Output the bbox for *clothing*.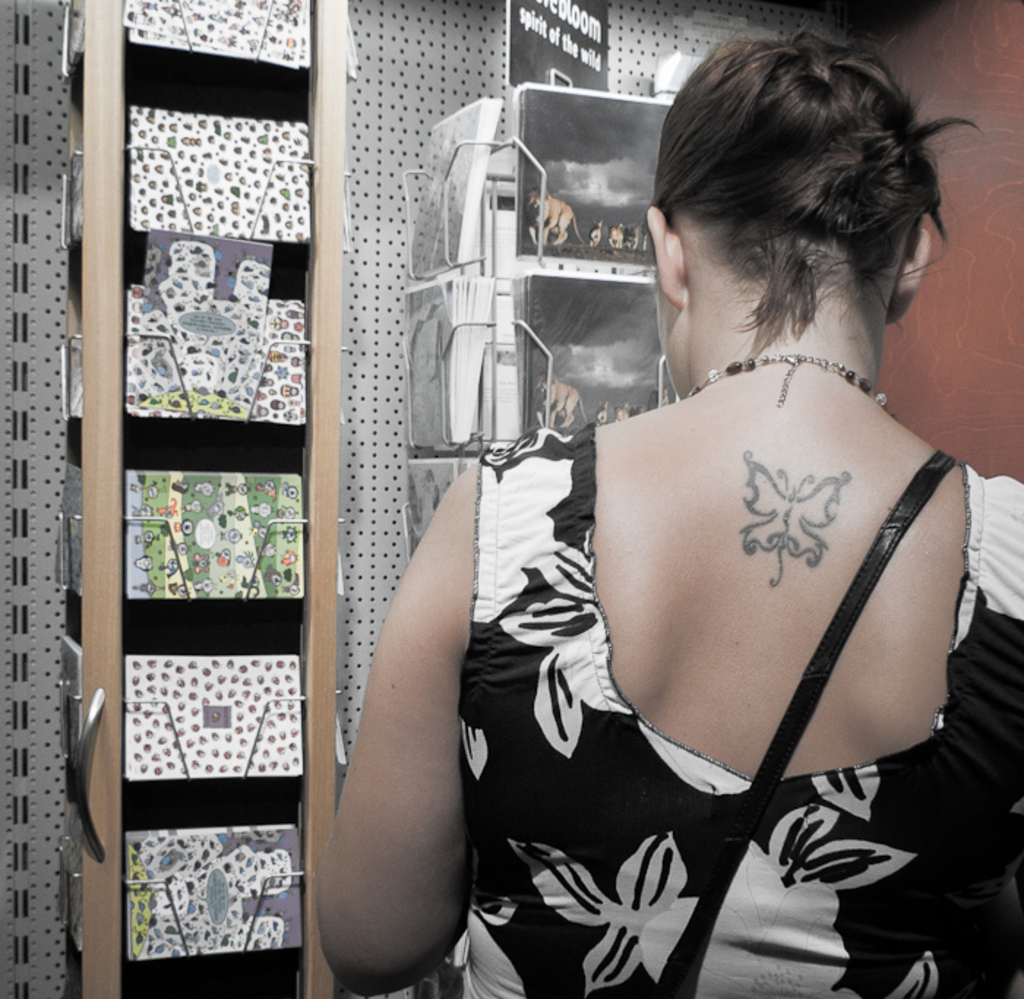
(x1=518, y1=290, x2=957, y2=923).
